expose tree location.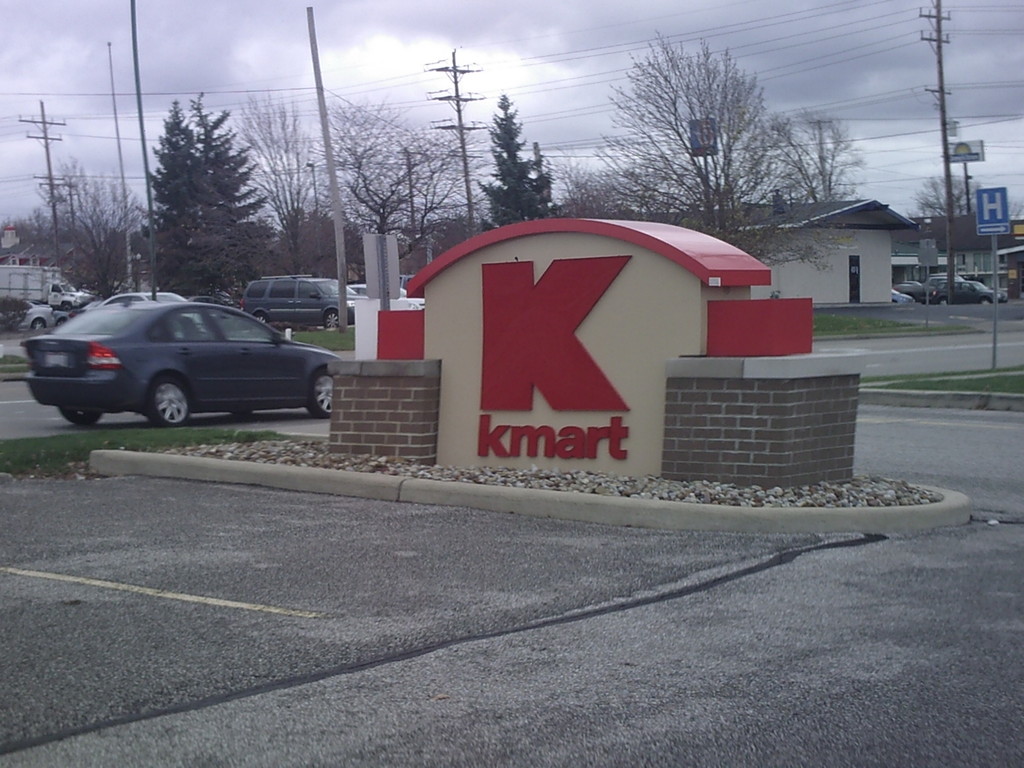
Exposed at (913, 167, 975, 218).
